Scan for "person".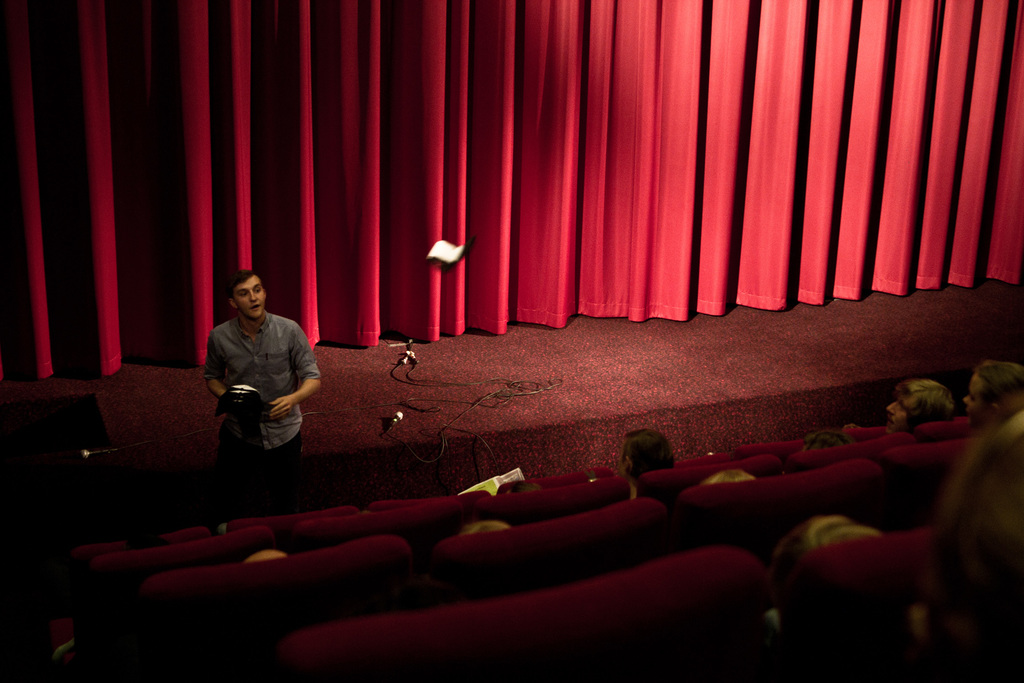
Scan result: 964, 357, 1023, 423.
